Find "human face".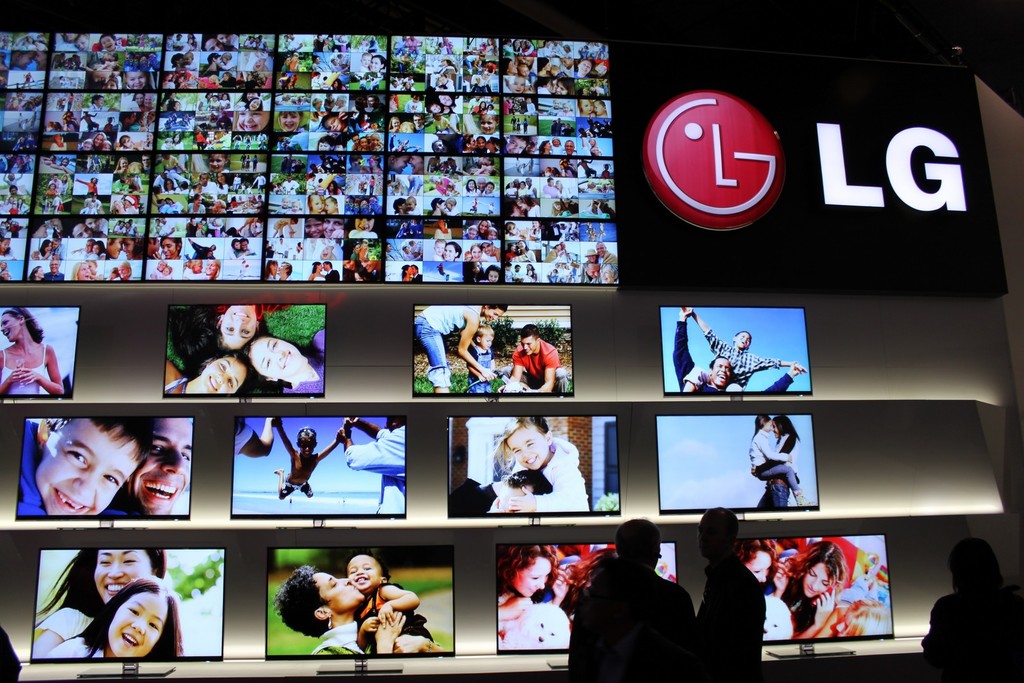
319 570 366 609.
